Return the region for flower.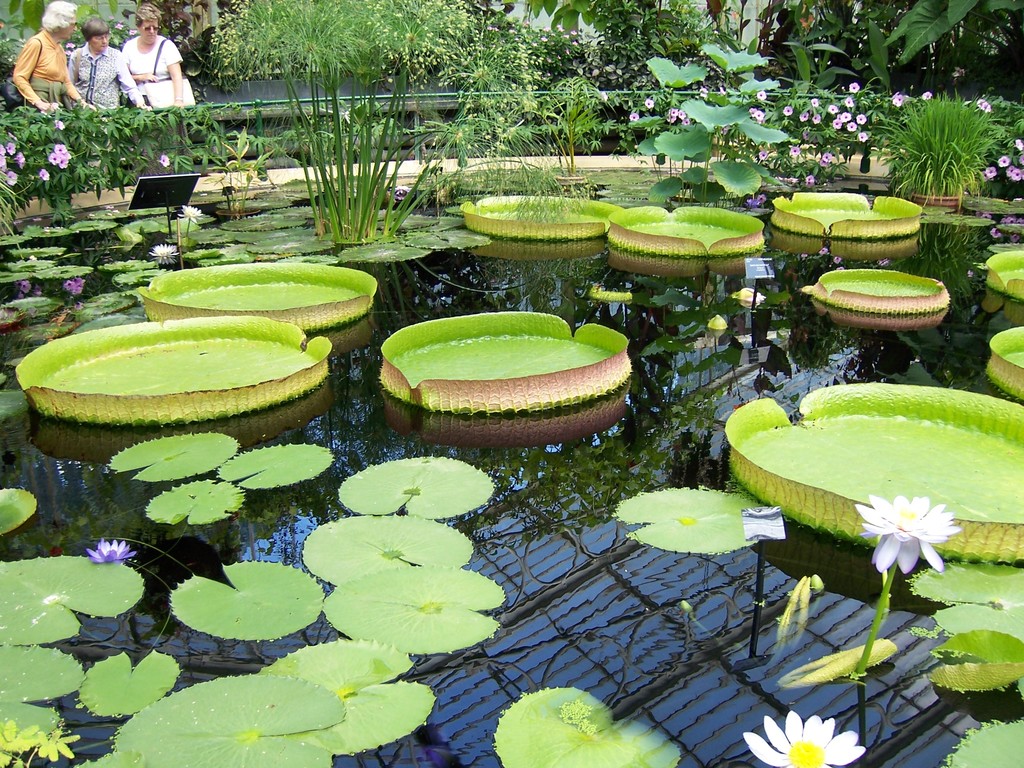
108/15/112/20.
